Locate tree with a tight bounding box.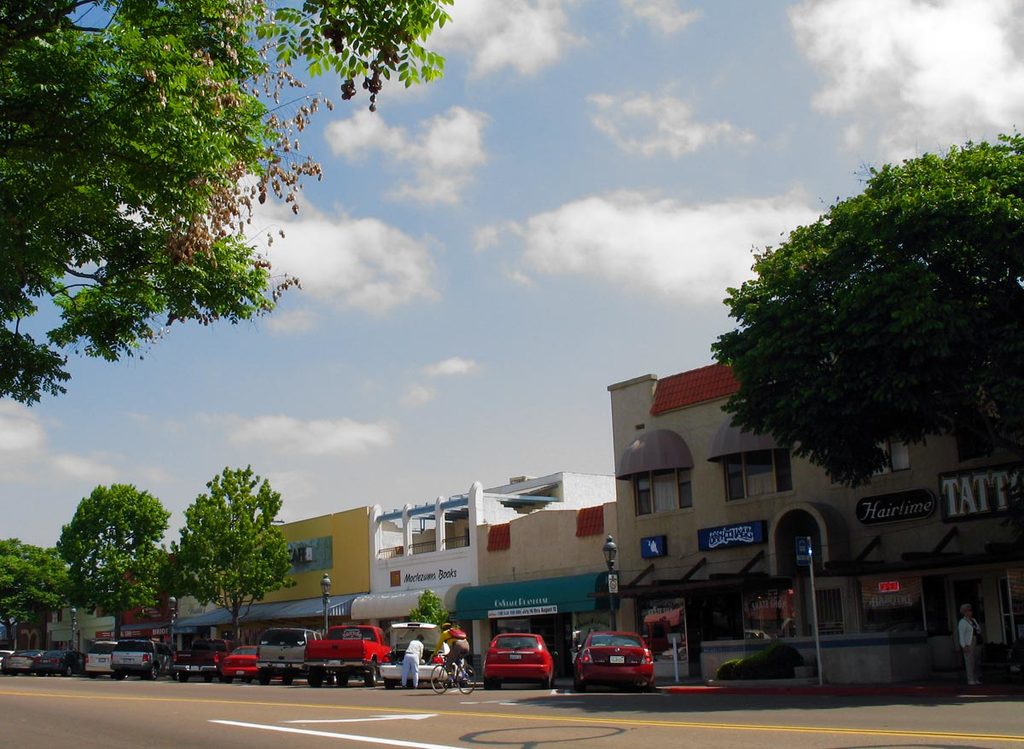
53, 486, 177, 665.
